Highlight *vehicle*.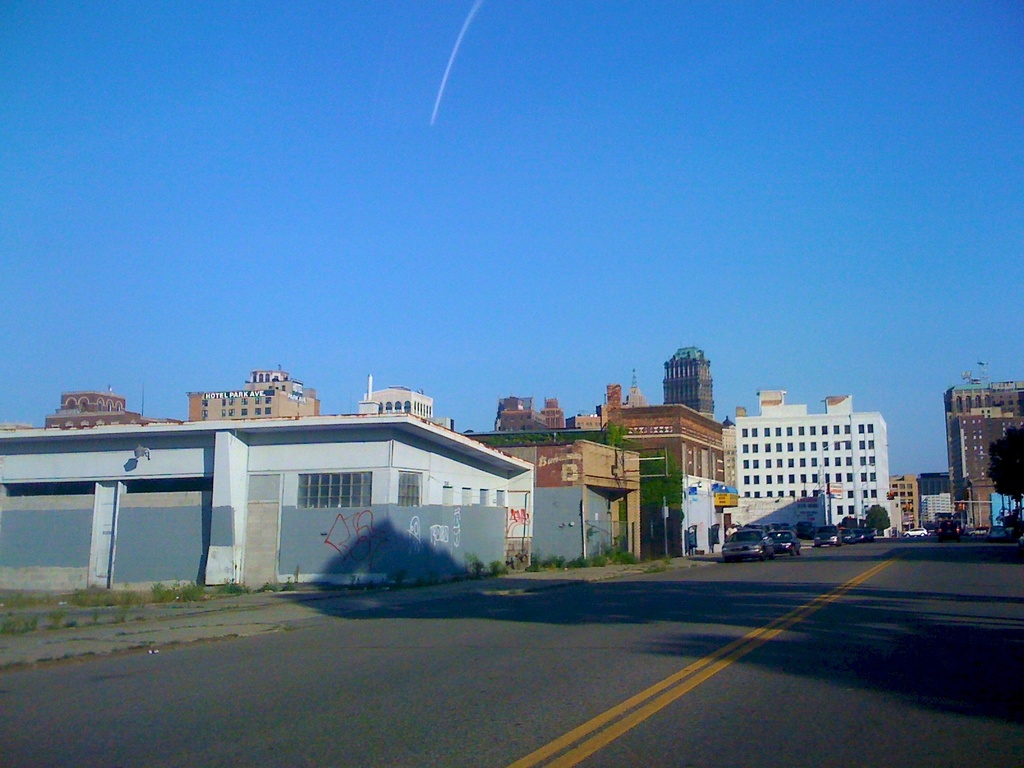
Highlighted region: (990,524,1007,541).
